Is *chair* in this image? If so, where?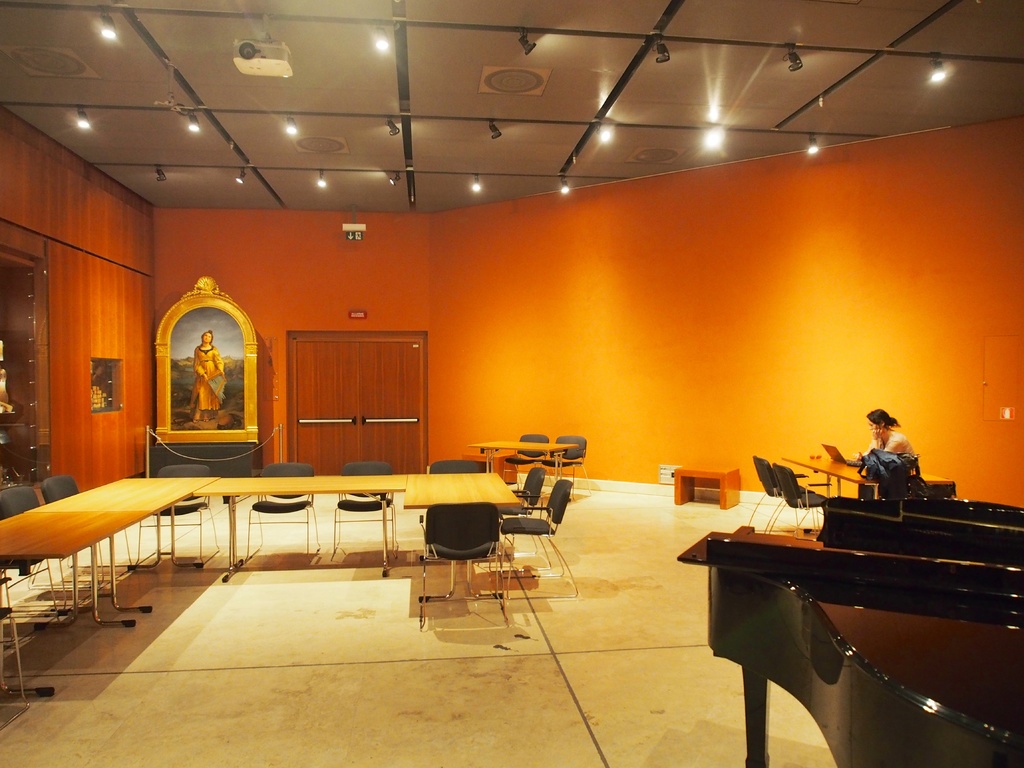
Yes, at 0:486:55:606.
